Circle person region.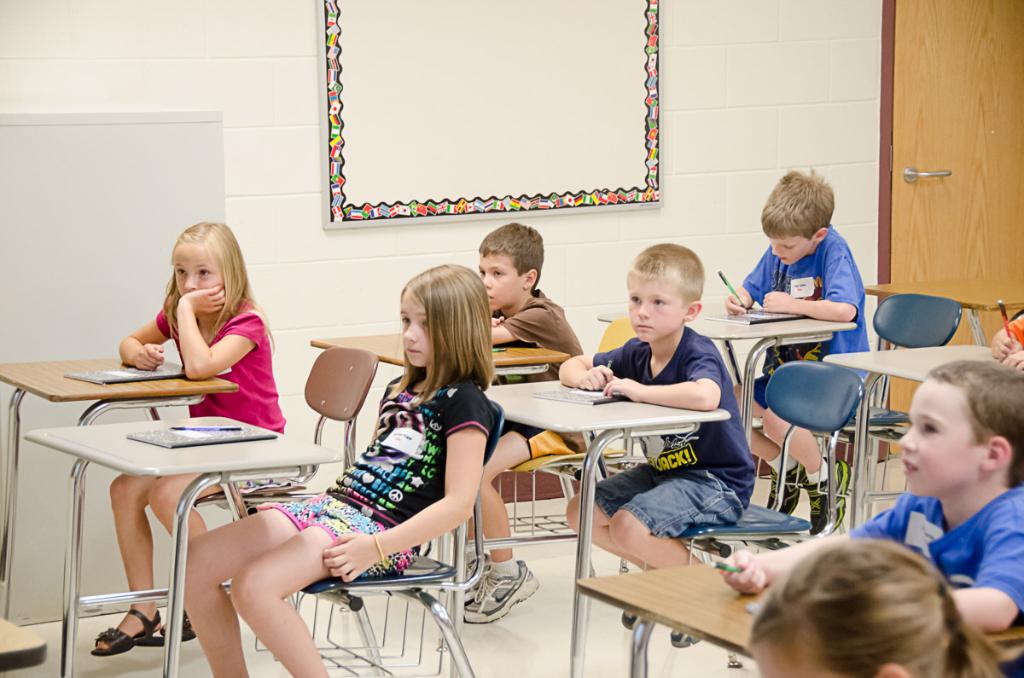
Region: <bbox>559, 243, 765, 648</bbox>.
